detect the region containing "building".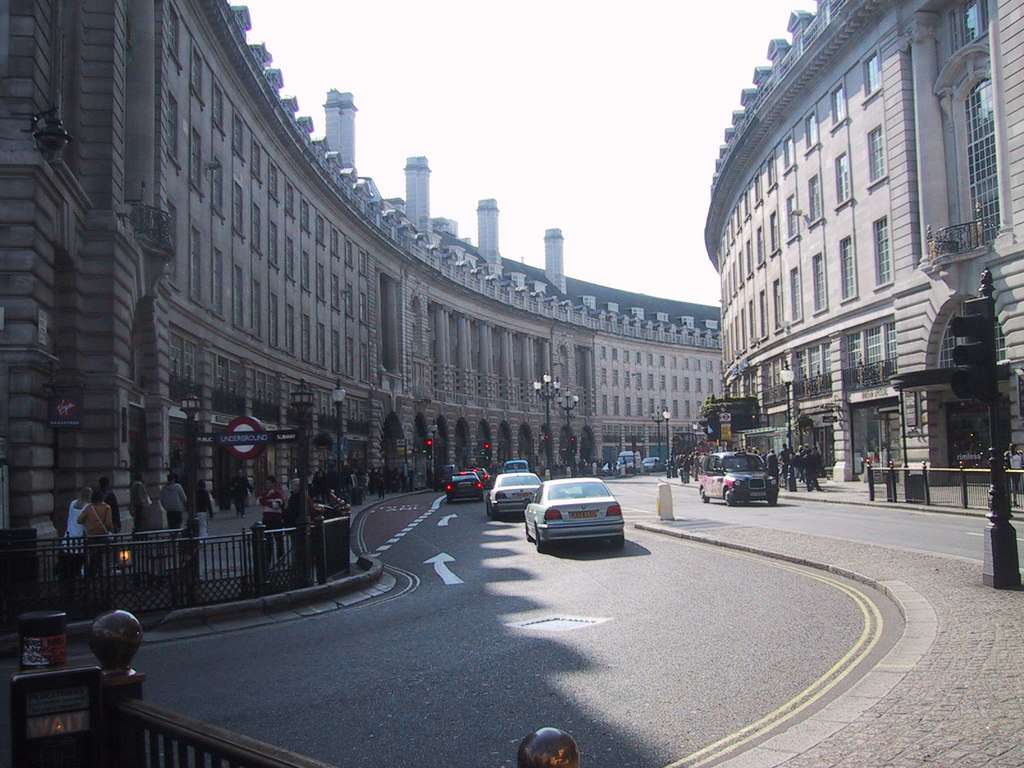
bbox(694, 0, 1023, 500).
